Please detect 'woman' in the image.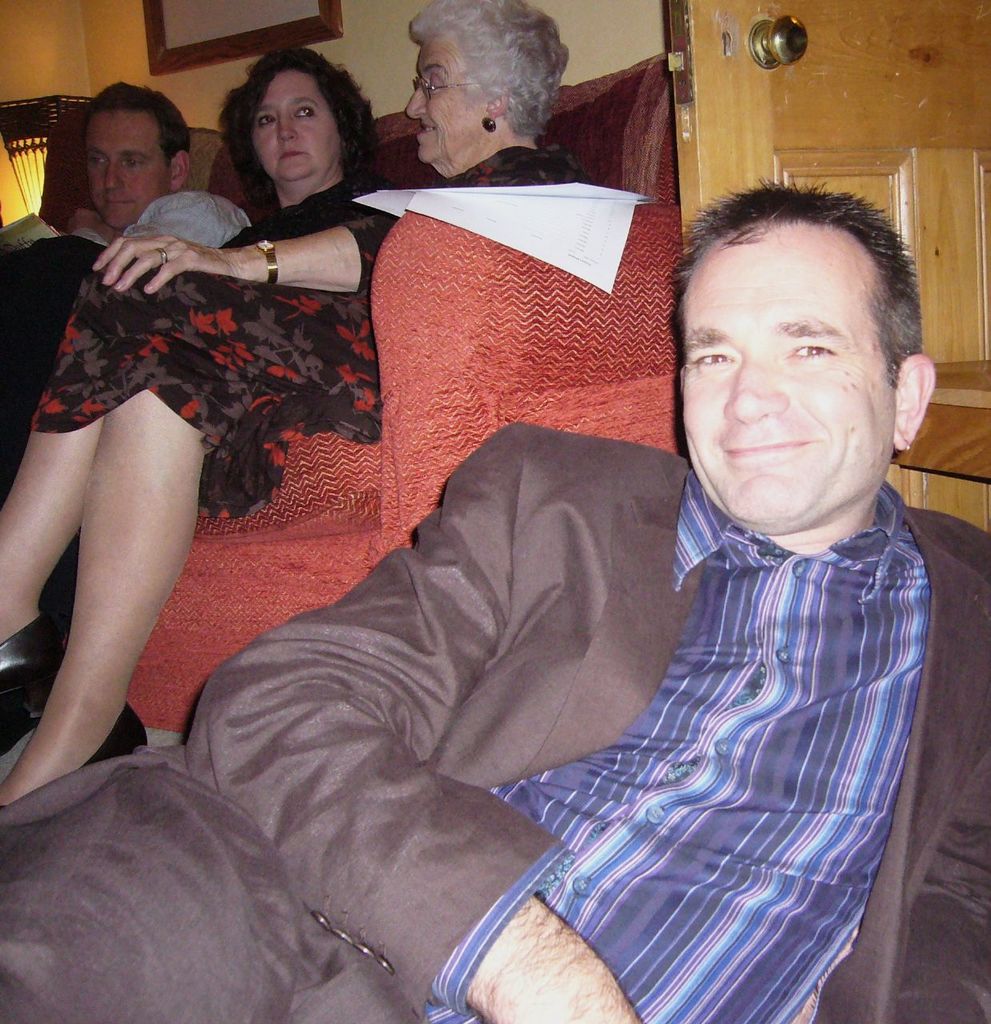
0/0/591/813.
